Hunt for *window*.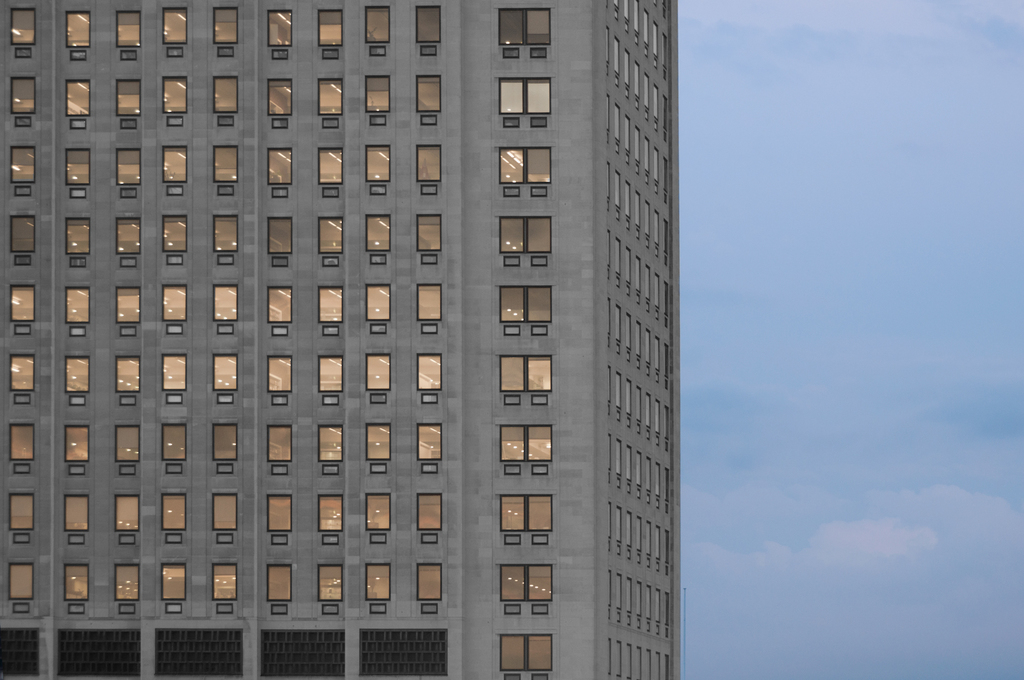
Hunted down at (489,211,556,261).
